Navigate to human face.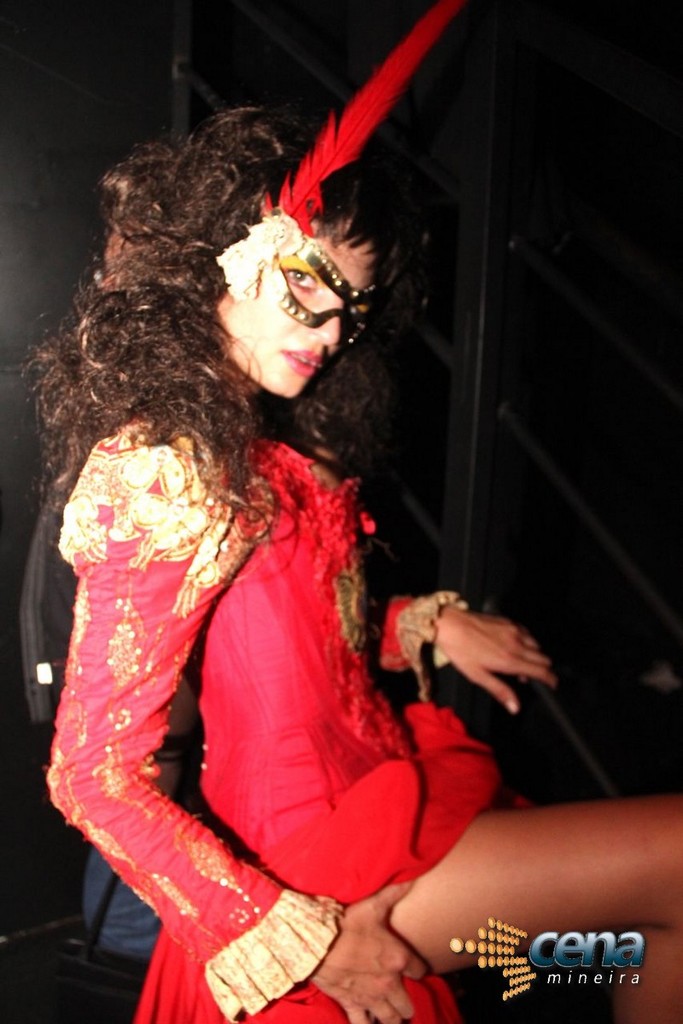
Navigation target: 231,221,371,396.
